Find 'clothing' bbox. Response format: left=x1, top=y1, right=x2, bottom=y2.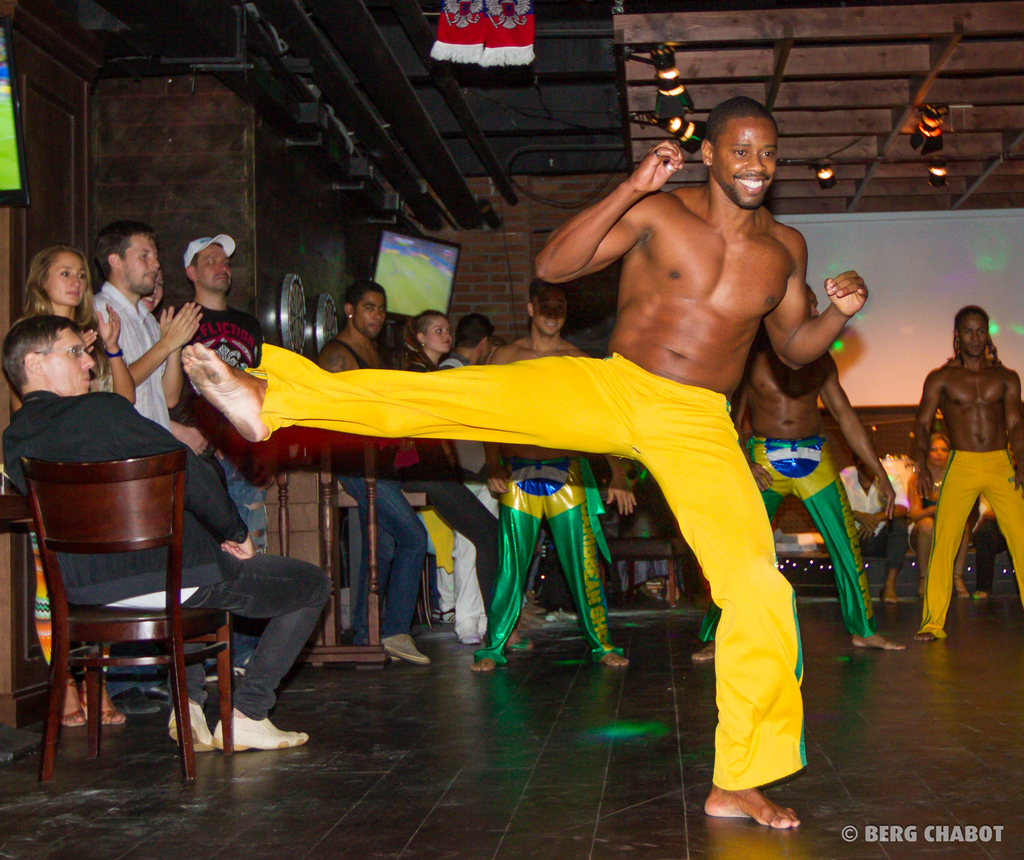
left=314, top=325, right=432, bottom=641.
